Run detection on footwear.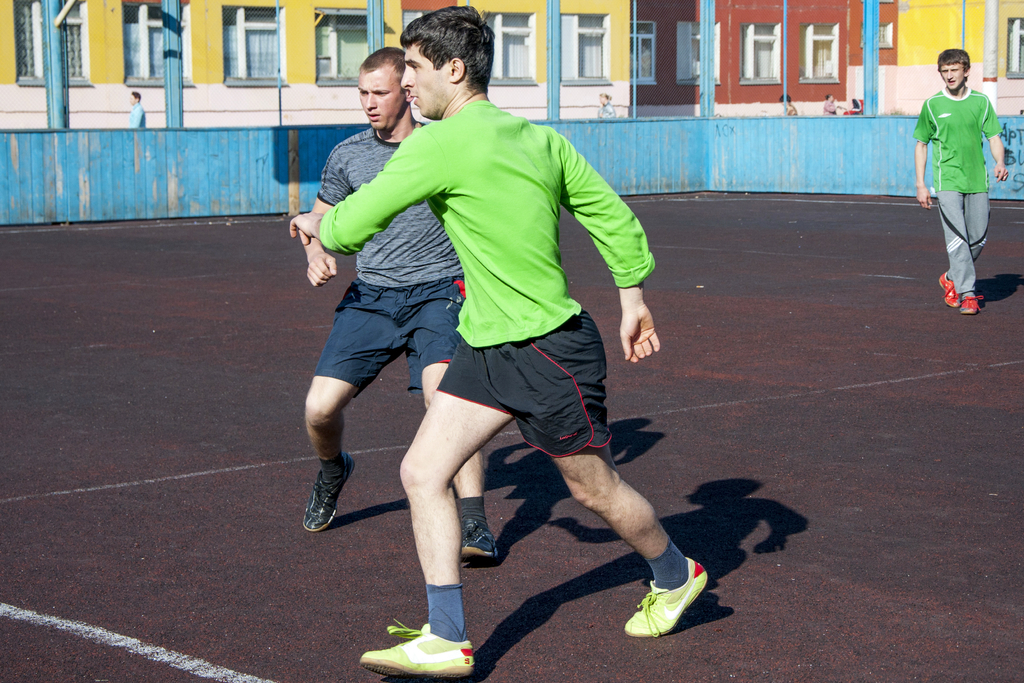
Result: x1=937 y1=271 x2=959 y2=308.
